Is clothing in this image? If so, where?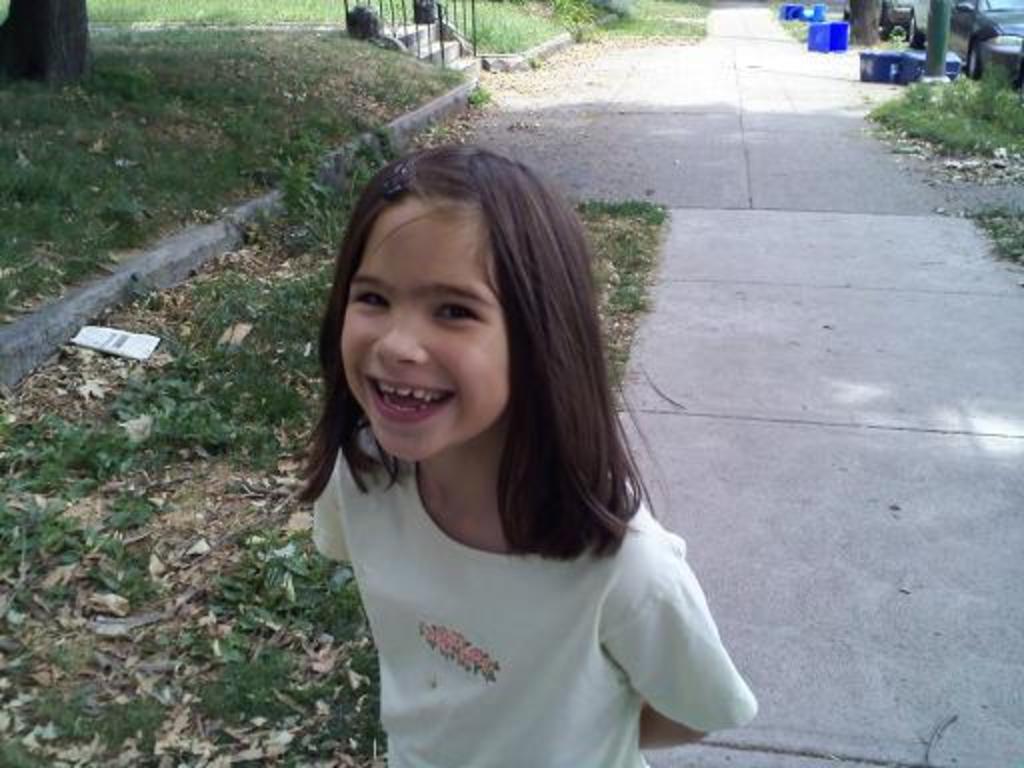
Yes, at [x1=314, y1=428, x2=758, y2=766].
